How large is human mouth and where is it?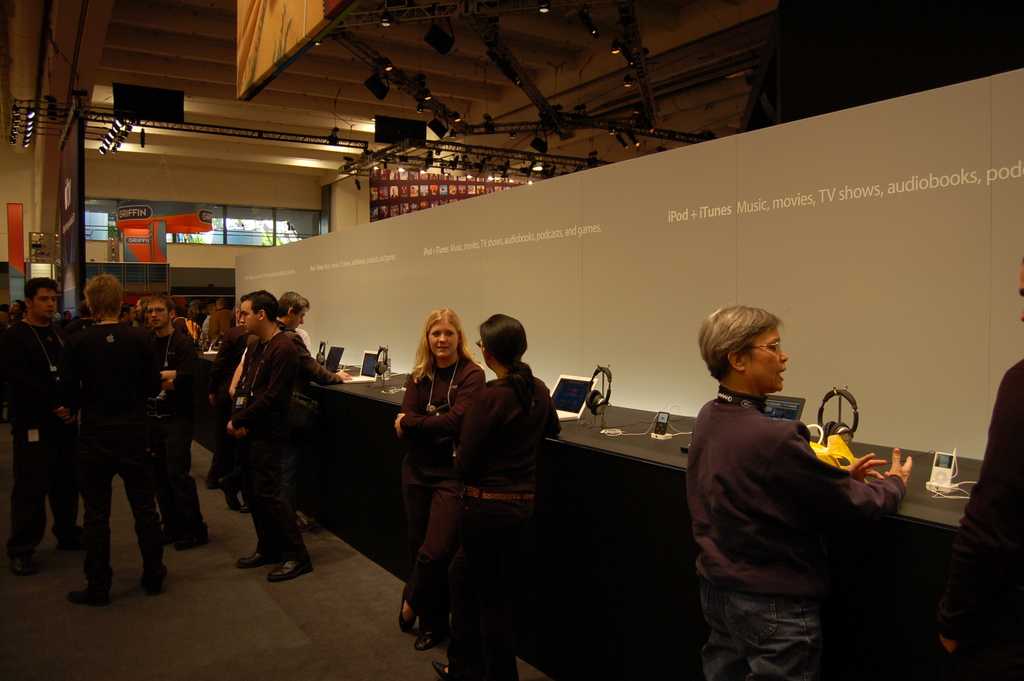
Bounding box: <box>435,345,455,356</box>.
